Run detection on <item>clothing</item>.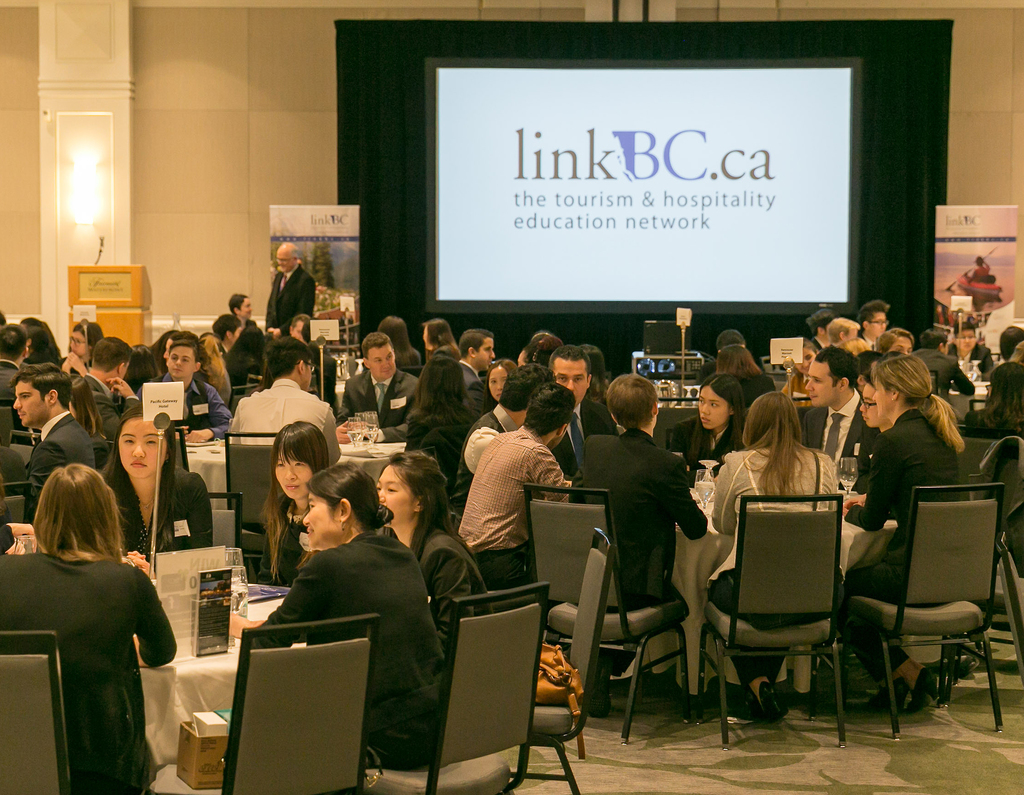
Result: (x1=25, y1=413, x2=93, y2=514).
